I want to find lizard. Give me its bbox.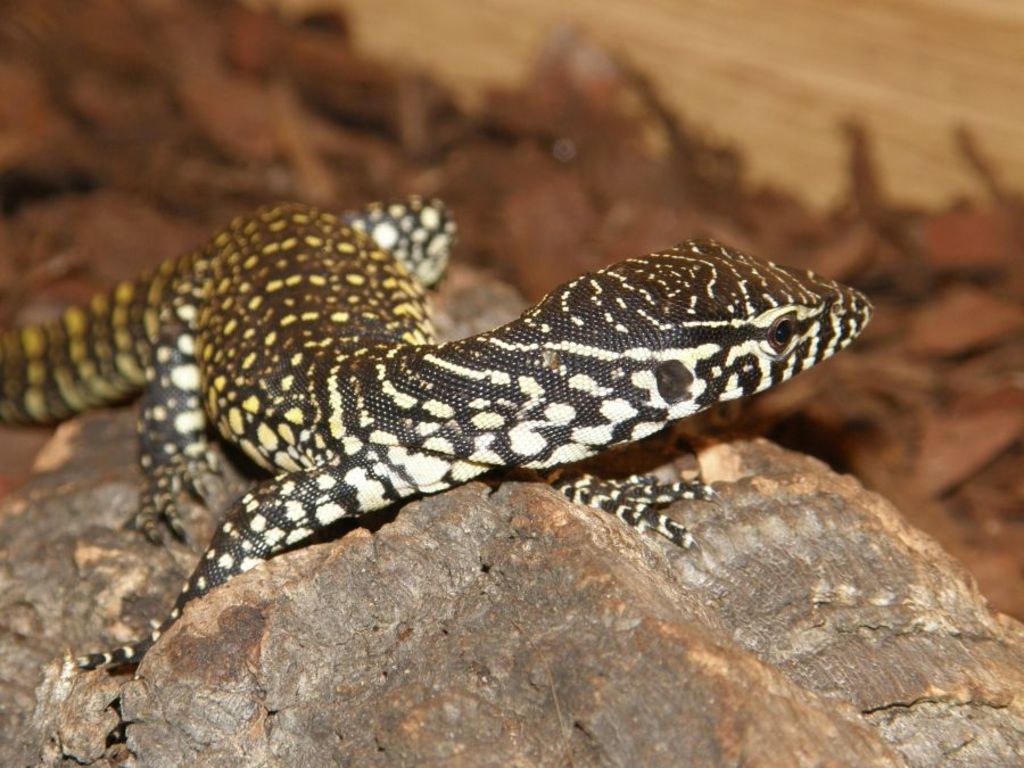
[11,197,880,676].
